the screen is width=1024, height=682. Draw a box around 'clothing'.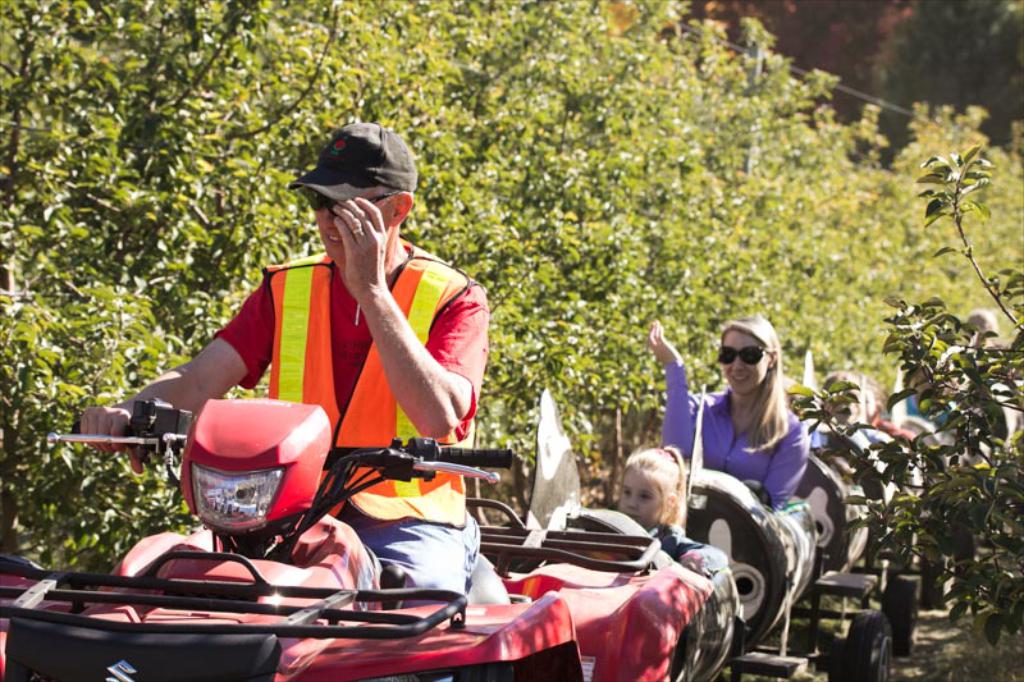
652:521:727:577.
